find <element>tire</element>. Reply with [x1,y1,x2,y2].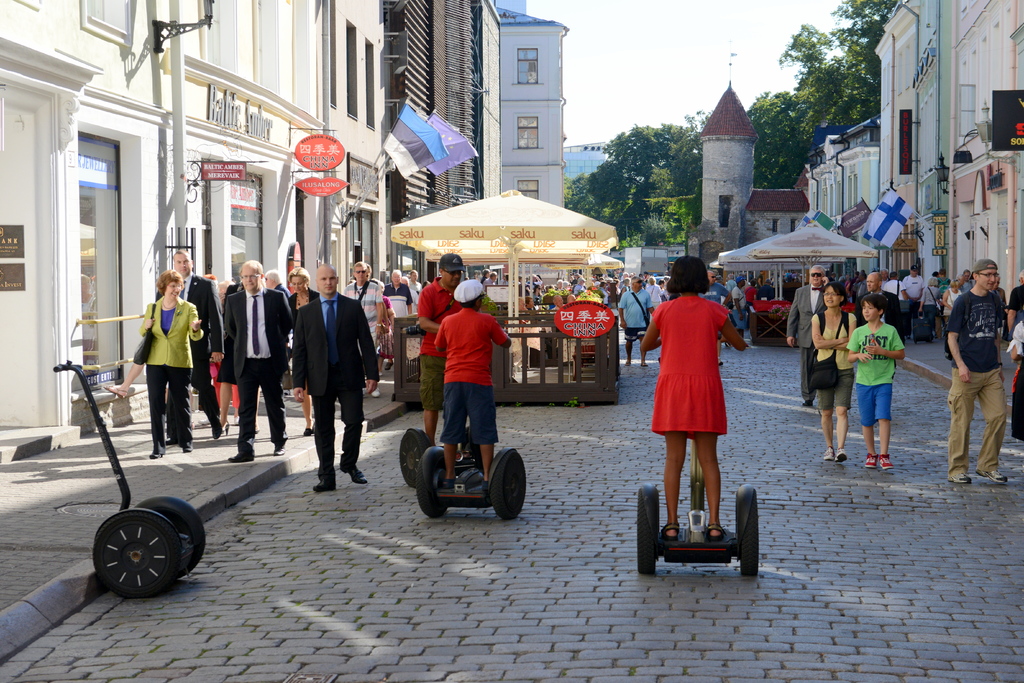
[88,500,198,602].
